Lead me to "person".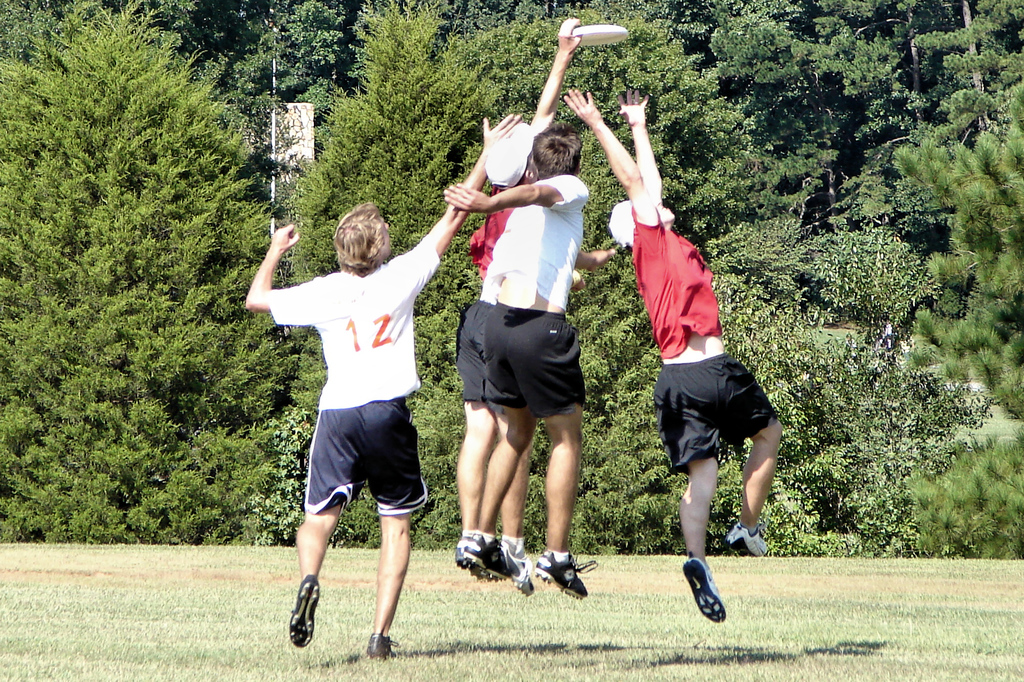
Lead to 452 15 584 591.
